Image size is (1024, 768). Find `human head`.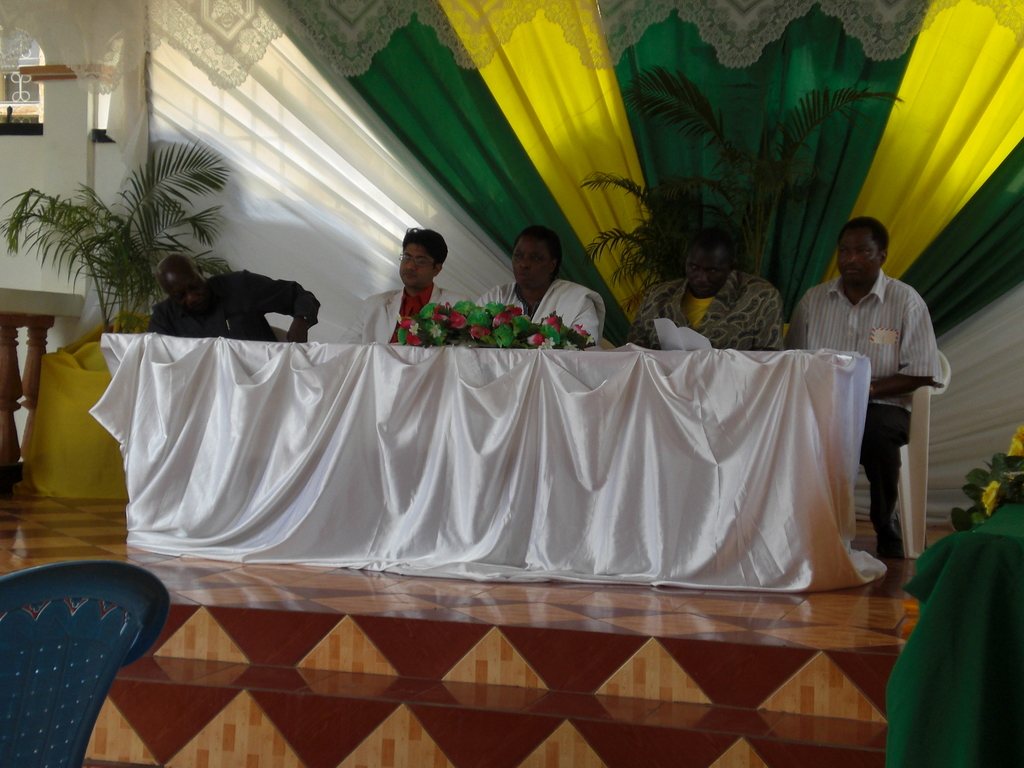
Rect(506, 223, 559, 292).
